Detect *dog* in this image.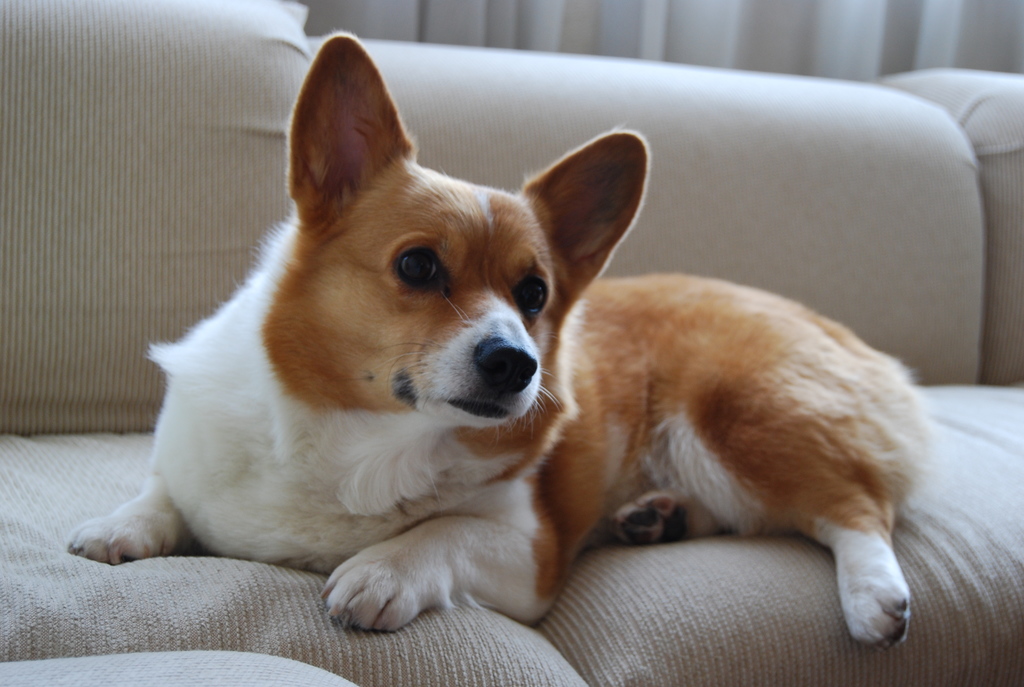
Detection: x1=68, y1=30, x2=931, y2=649.
